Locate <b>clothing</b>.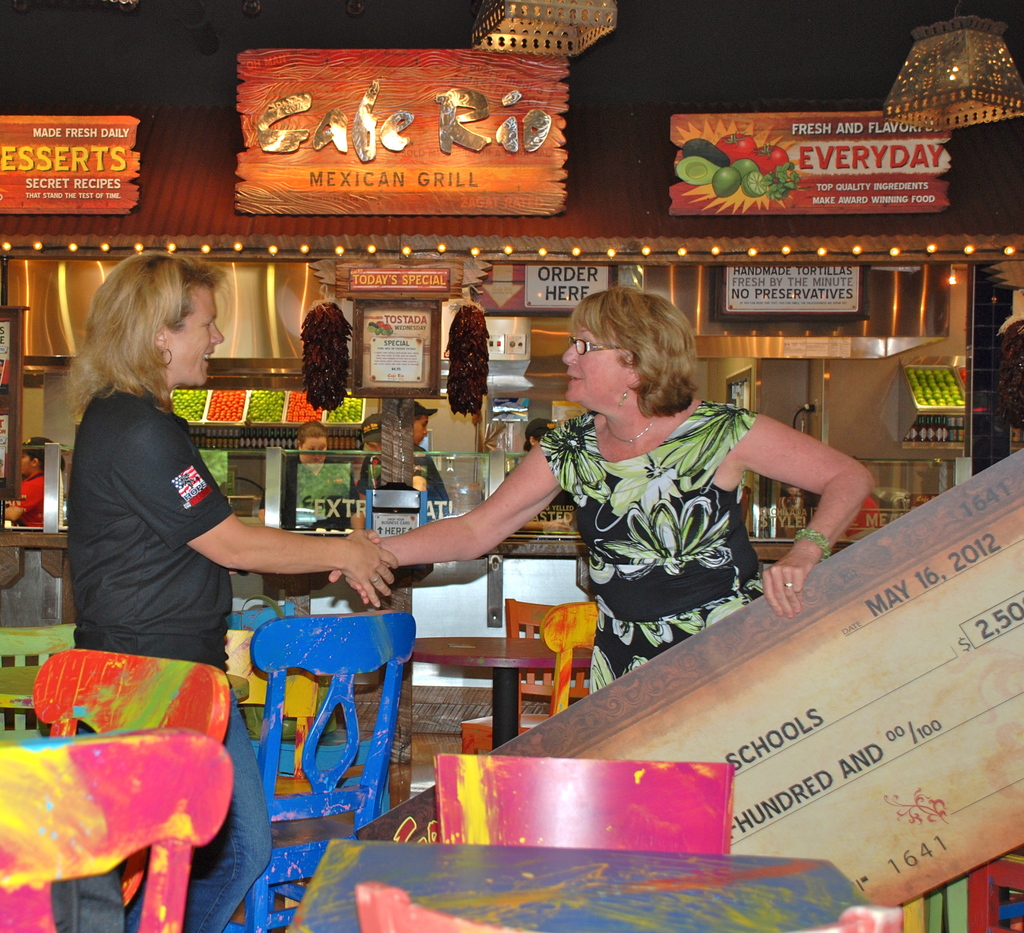
Bounding box: [49,383,278,932].
